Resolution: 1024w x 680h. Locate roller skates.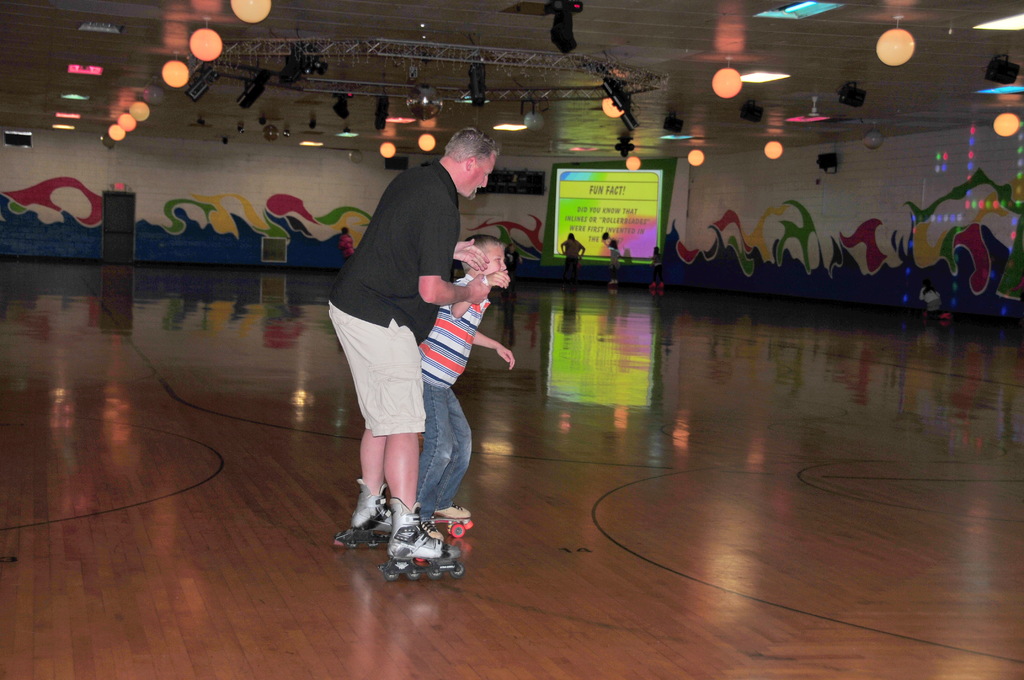
x1=659, y1=282, x2=665, y2=289.
